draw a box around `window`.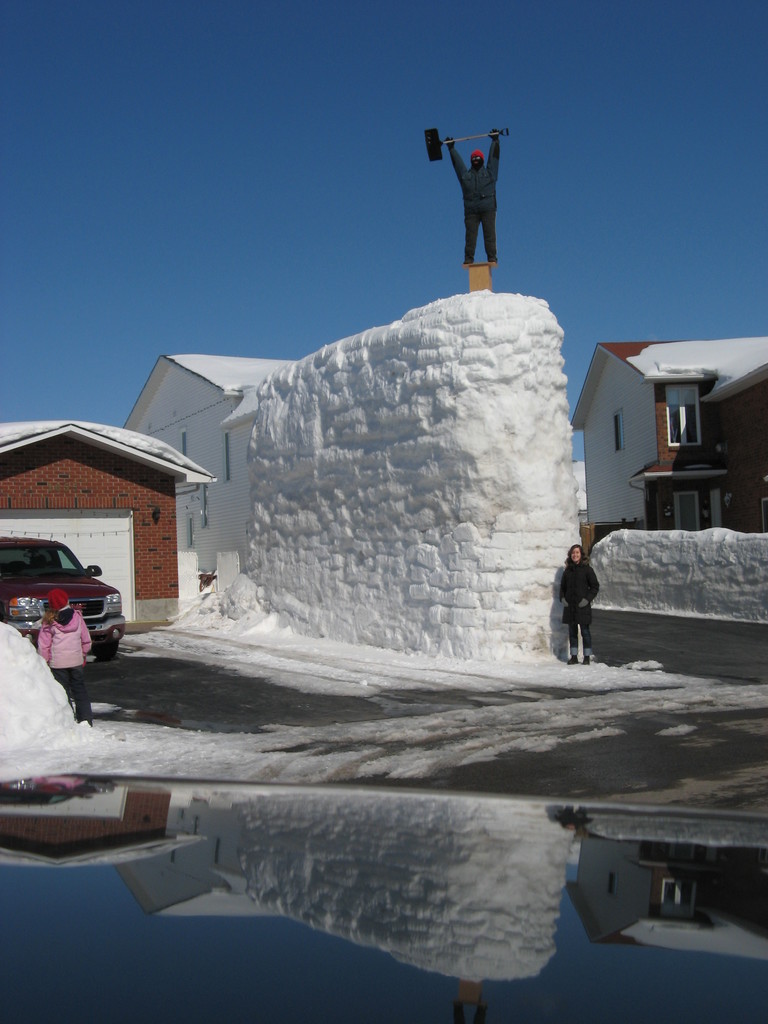
bbox(200, 482, 212, 529).
